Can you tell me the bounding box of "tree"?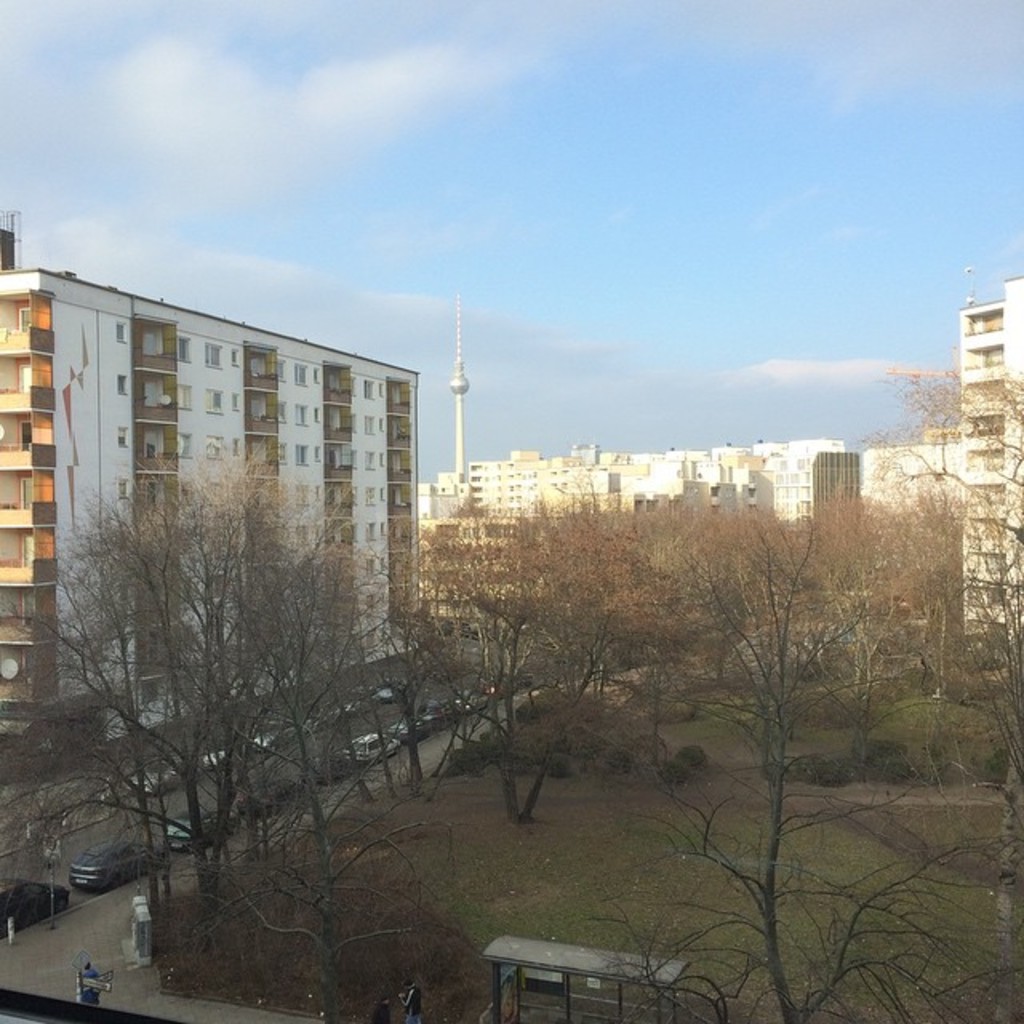
x1=547, y1=490, x2=704, y2=736.
